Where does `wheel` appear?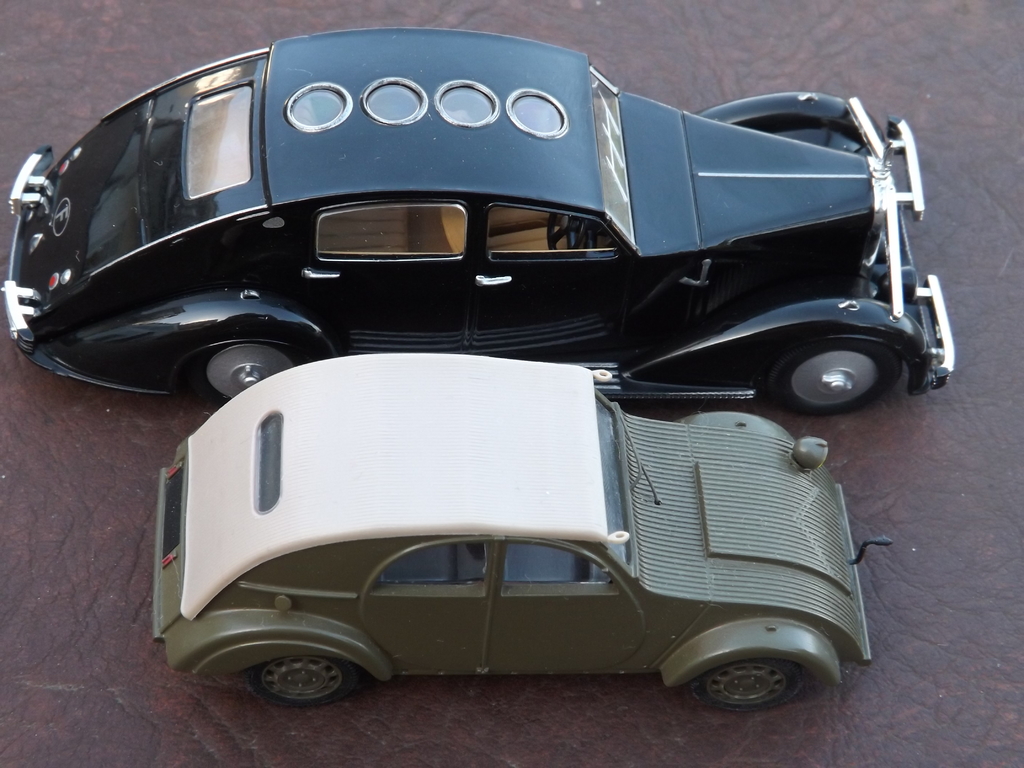
Appears at [192, 343, 303, 404].
